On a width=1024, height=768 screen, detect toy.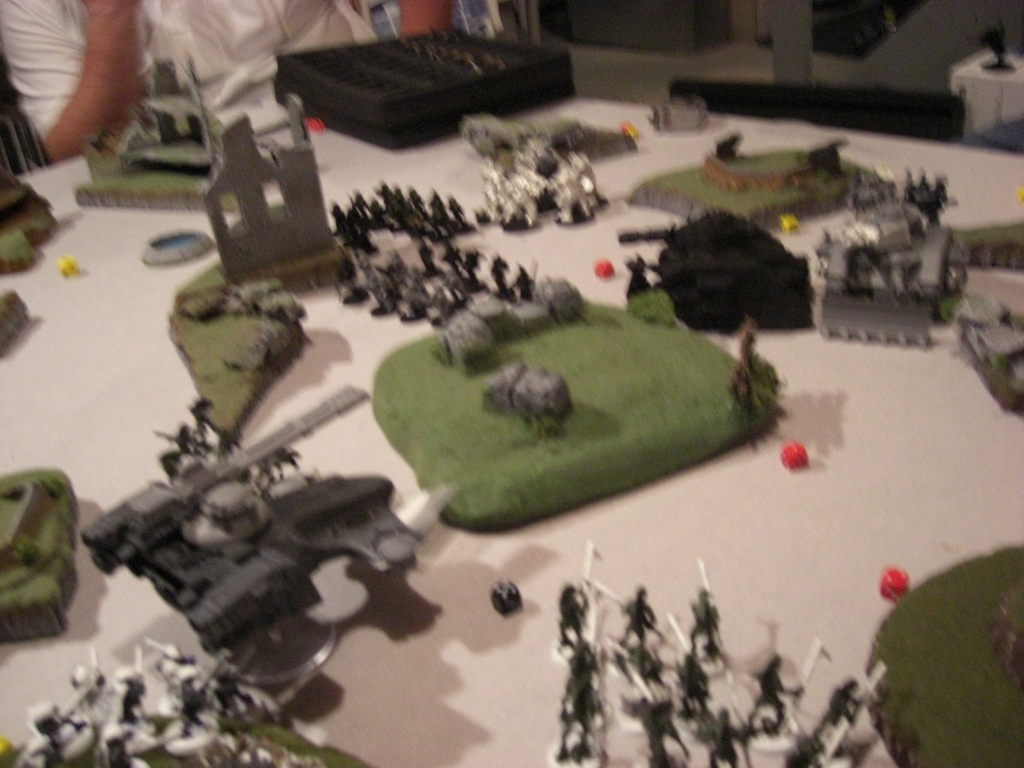
locate(814, 165, 975, 355).
